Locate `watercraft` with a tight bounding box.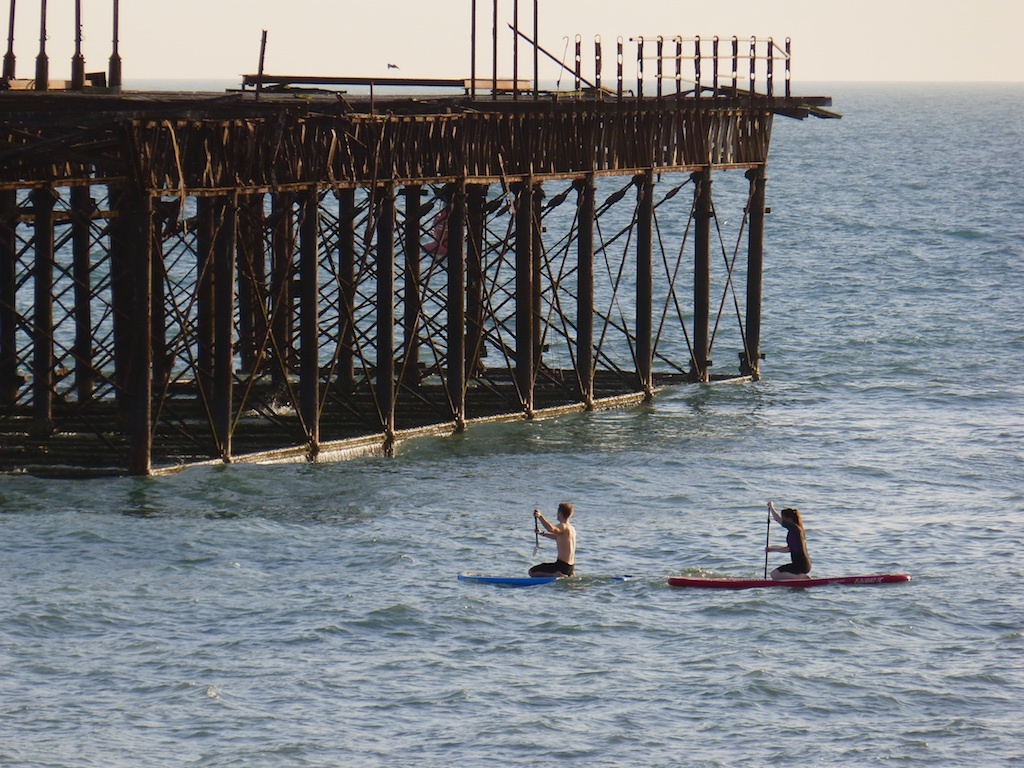
(x1=461, y1=574, x2=643, y2=585).
